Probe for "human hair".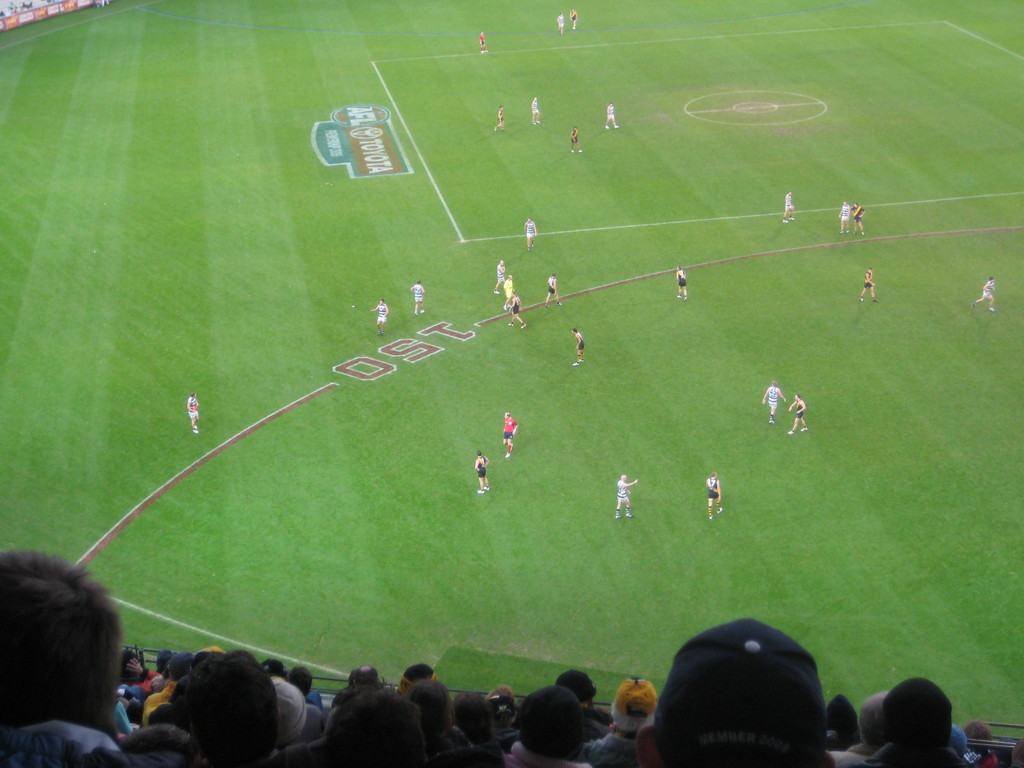
Probe result: [331, 689, 422, 739].
